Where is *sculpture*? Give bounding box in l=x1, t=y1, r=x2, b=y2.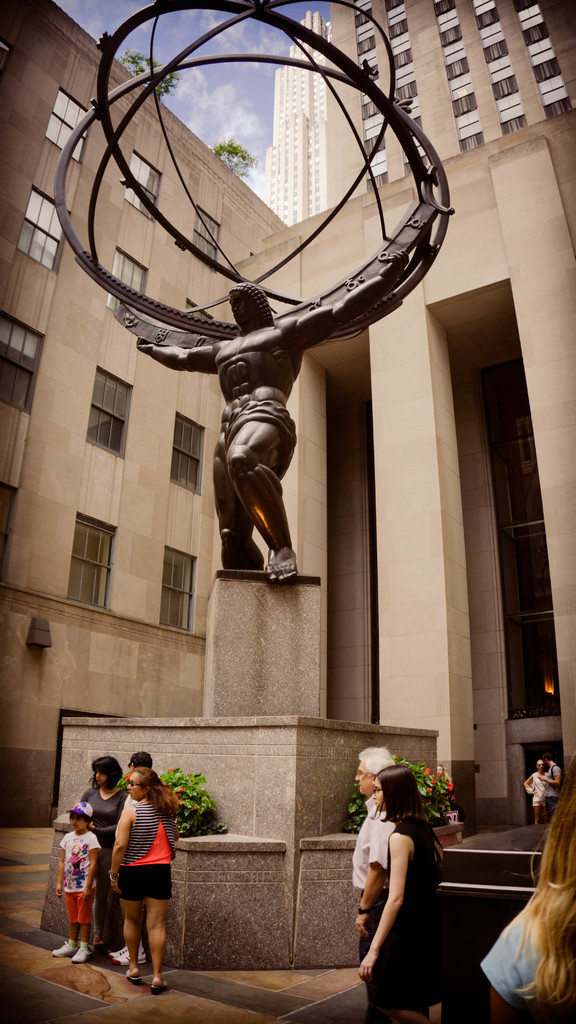
l=49, t=0, r=447, b=576.
